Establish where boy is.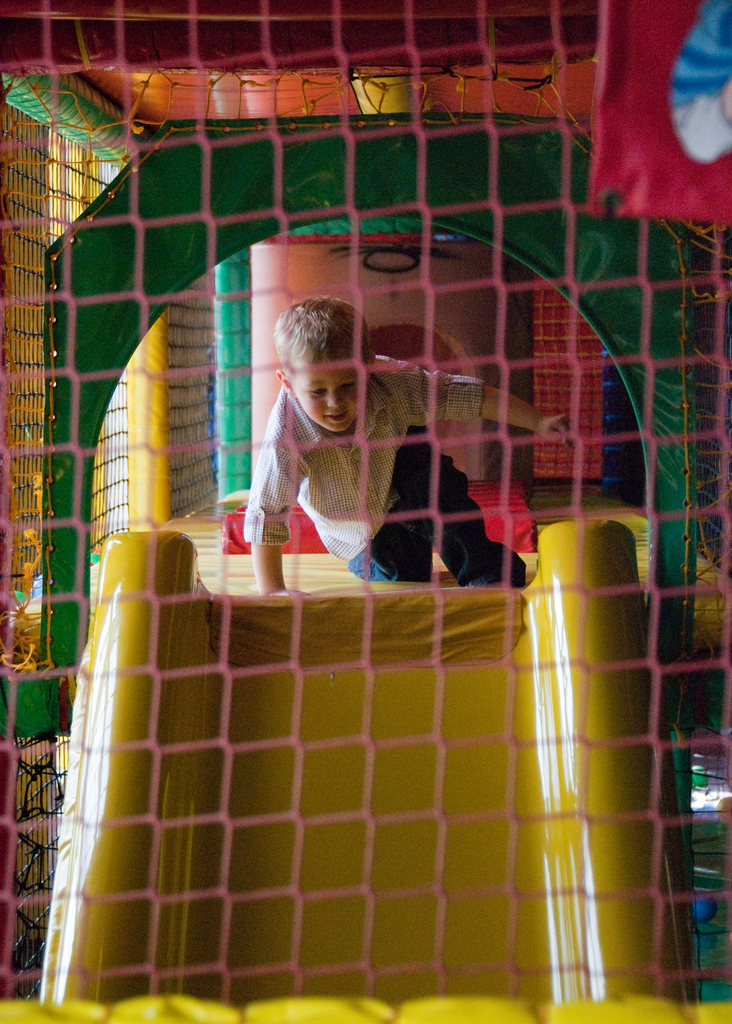
Established at box=[196, 252, 580, 596].
